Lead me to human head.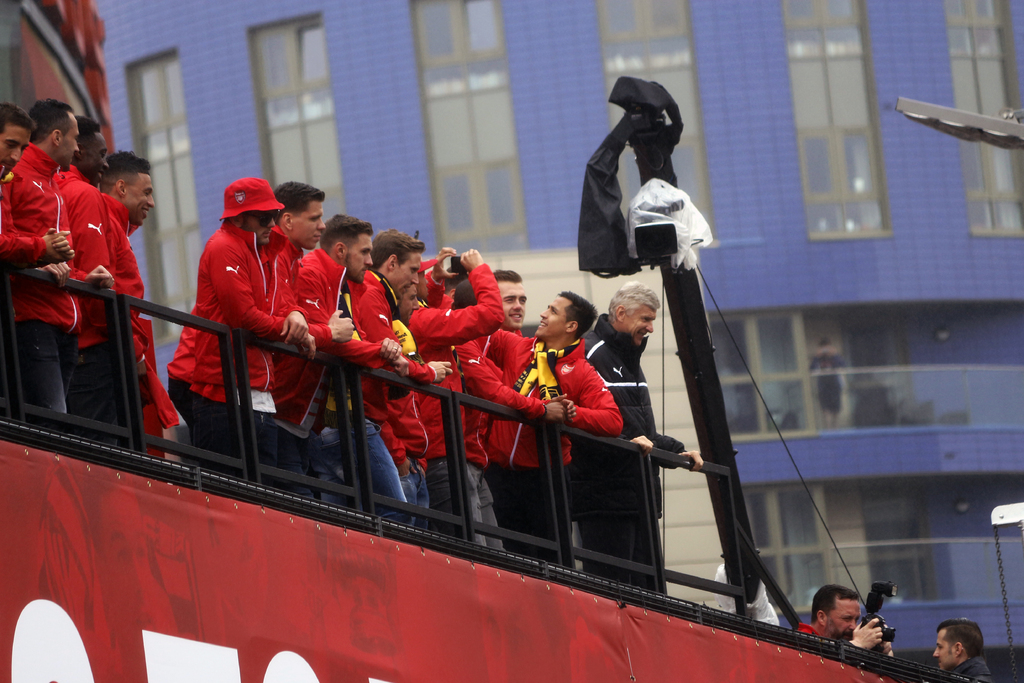
Lead to {"x1": 393, "y1": 286, "x2": 422, "y2": 329}.
